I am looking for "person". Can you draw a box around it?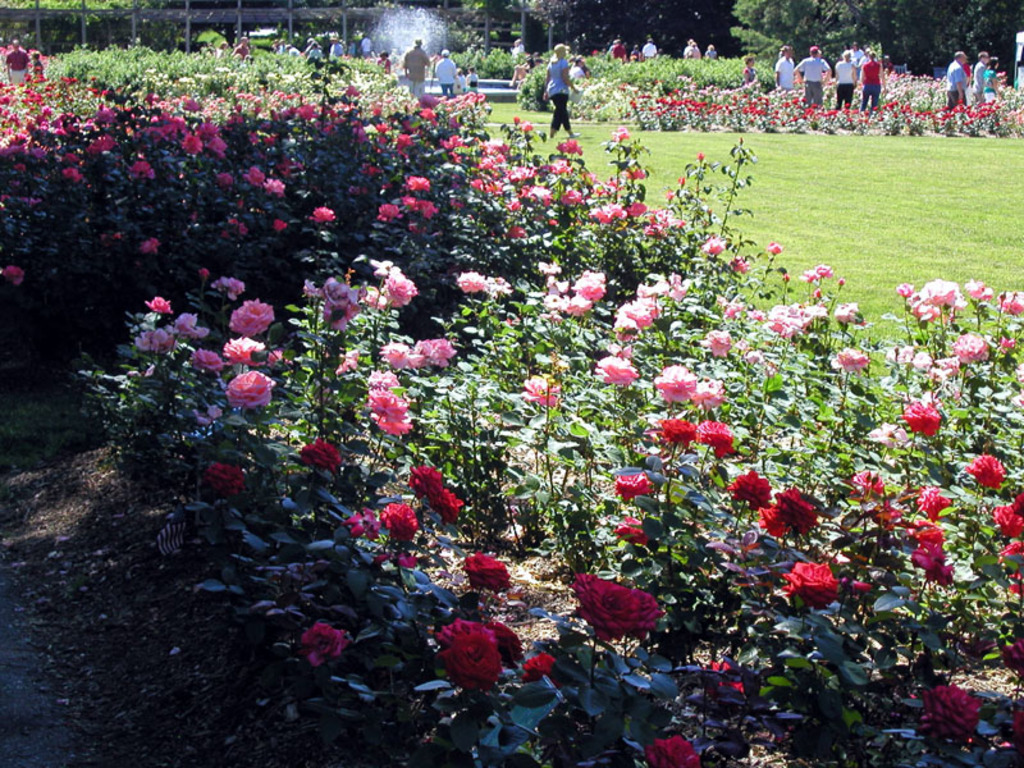
Sure, the bounding box is l=0, t=33, r=26, b=88.
